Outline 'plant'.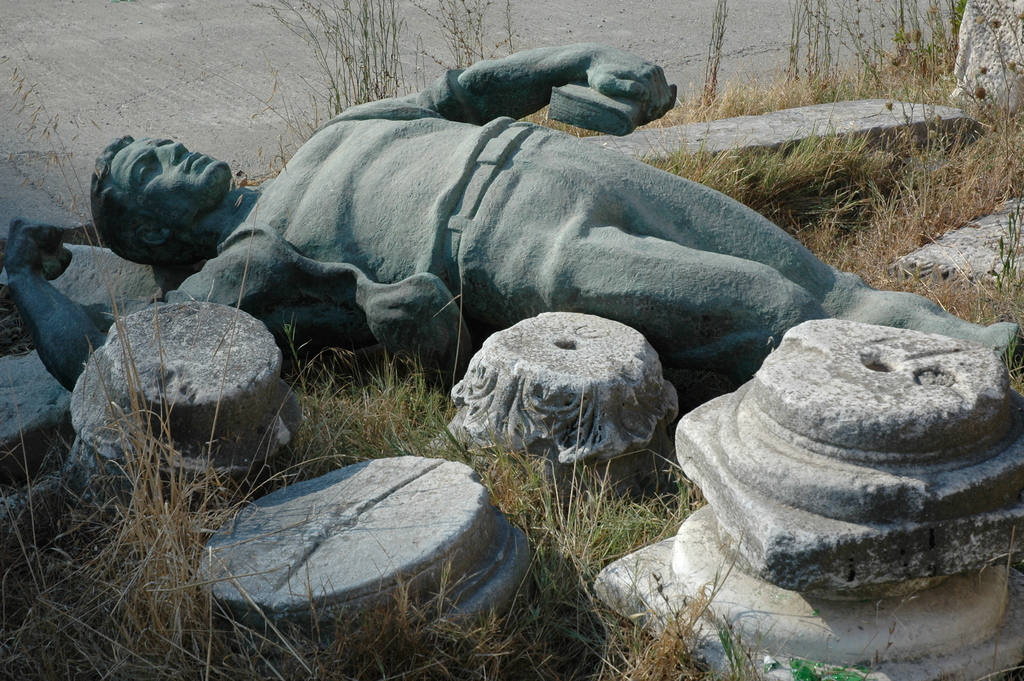
Outline: bbox(243, 324, 678, 529).
